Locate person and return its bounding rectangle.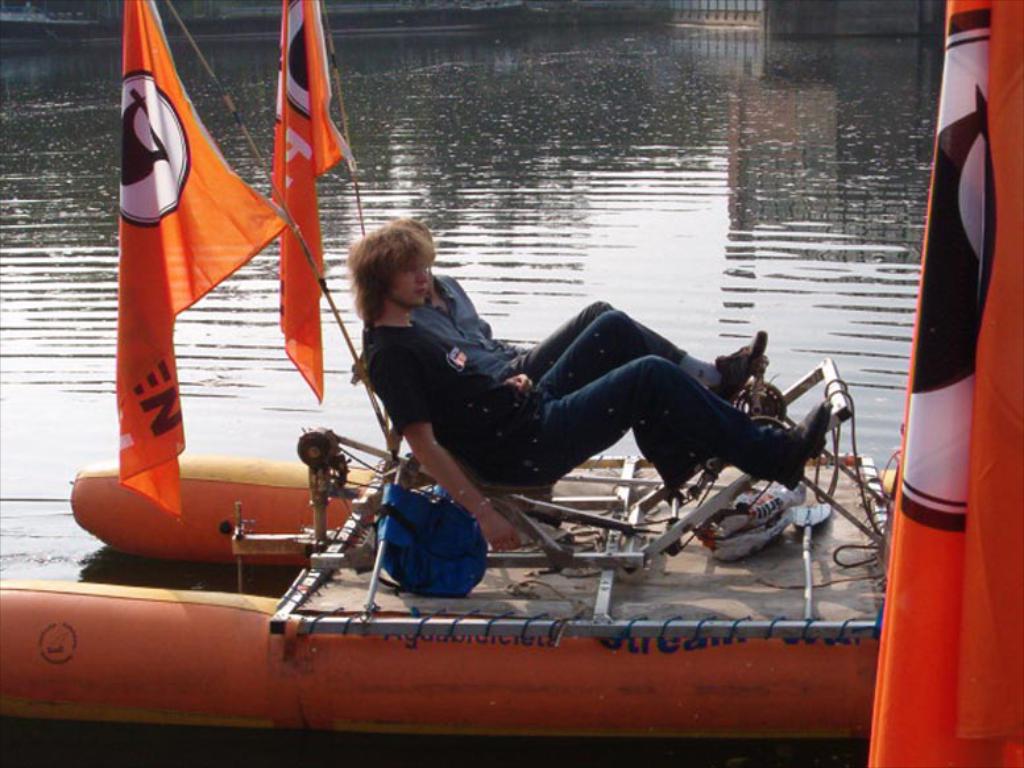
[x1=390, y1=220, x2=767, y2=408].
